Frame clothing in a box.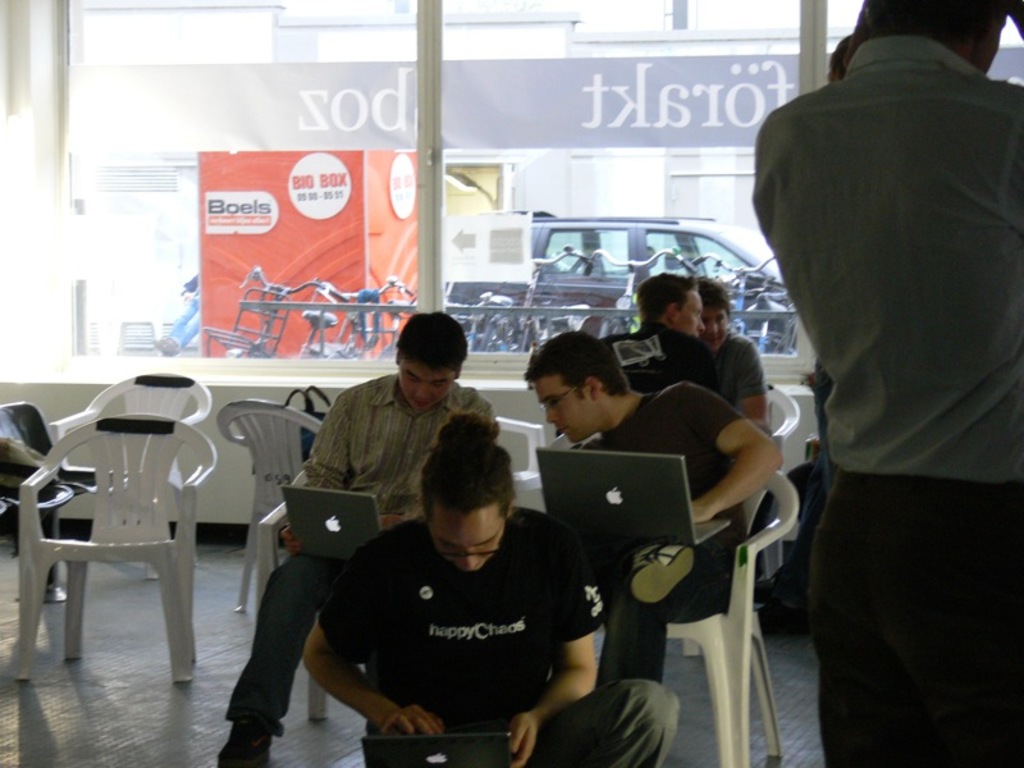
l=570, t=383, r=741, b=682.
